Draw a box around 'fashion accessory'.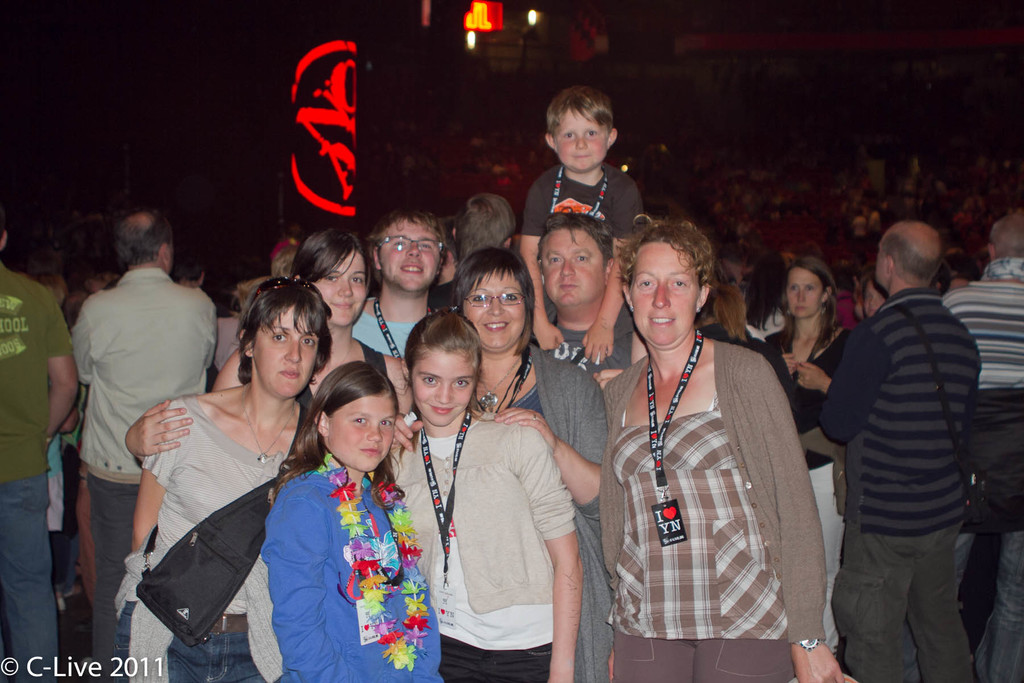
[239, 382, 295, 465].
